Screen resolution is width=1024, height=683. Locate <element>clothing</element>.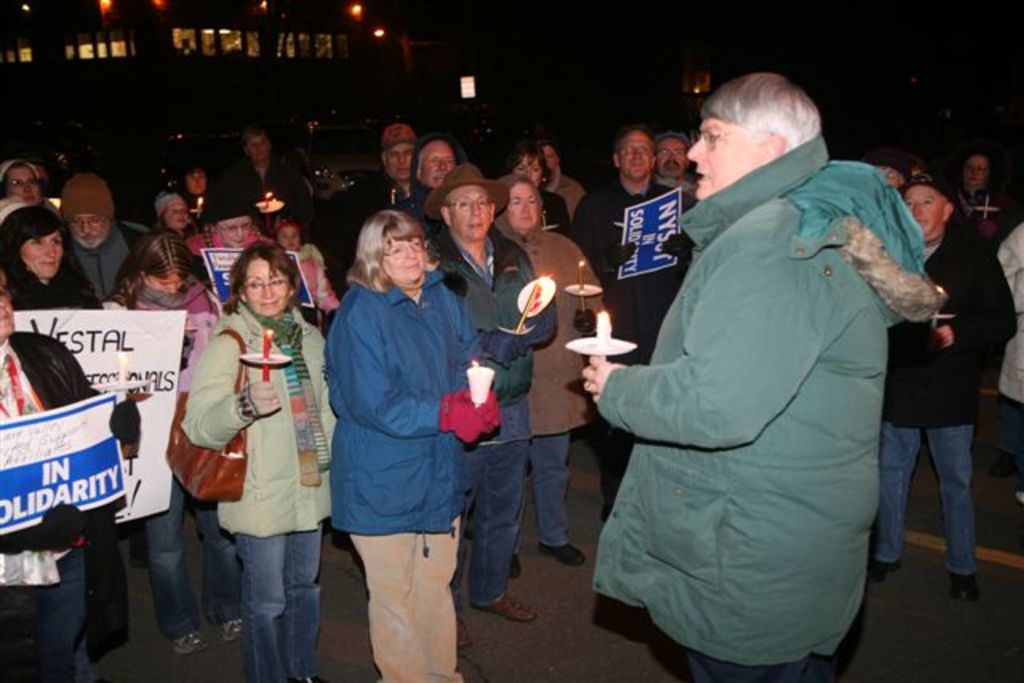
{"x1": 418, "y1": 142, "x2": 482, "y2": 229}.
